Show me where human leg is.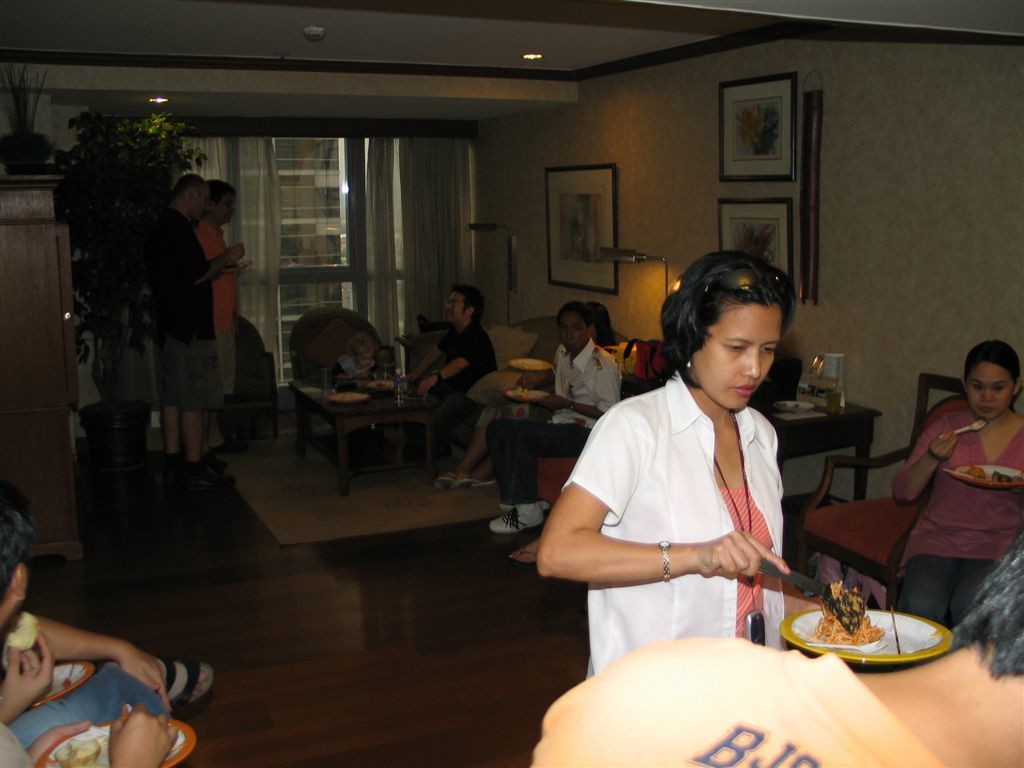
human leg is at (489, 422, 591, 532).
